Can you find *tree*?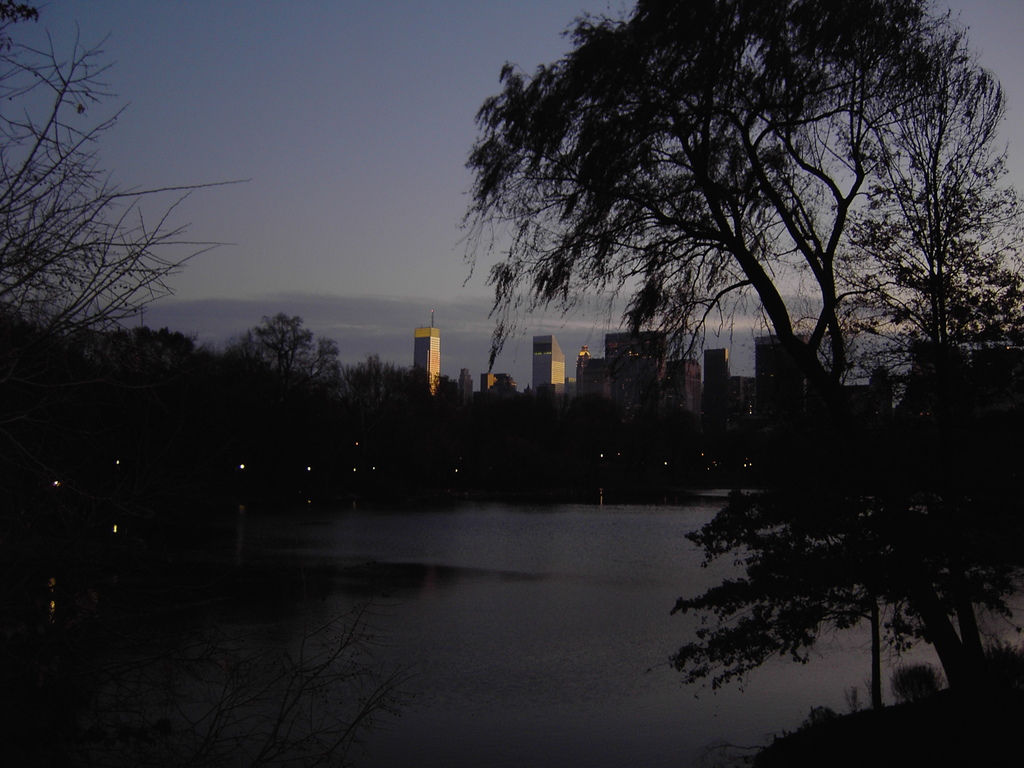
Yes, bounding box: [x1=22, y1=305, x2=483, y2=572].
